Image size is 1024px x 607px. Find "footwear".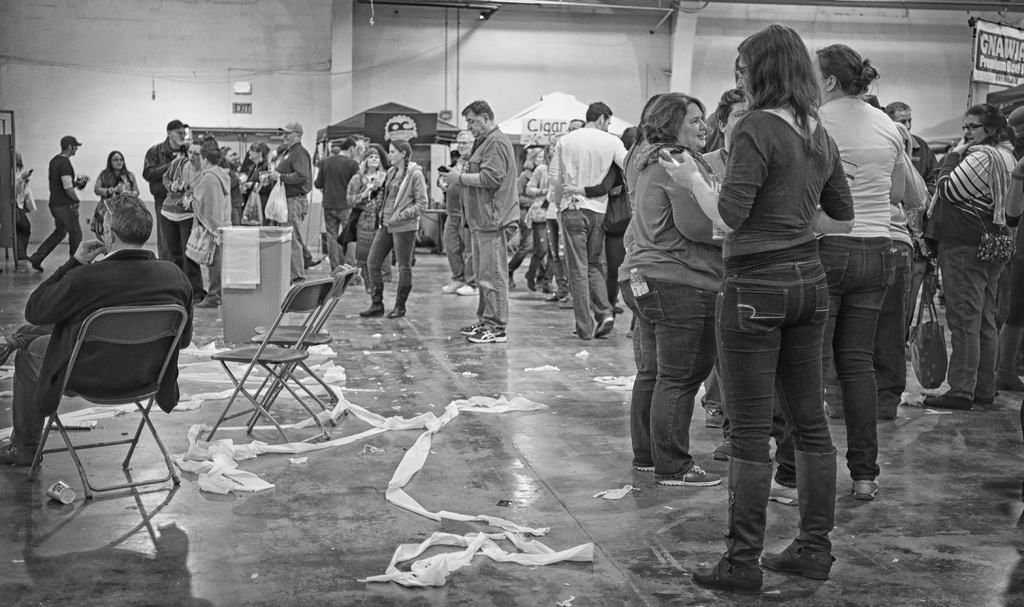
635, 463, 655, 472.
